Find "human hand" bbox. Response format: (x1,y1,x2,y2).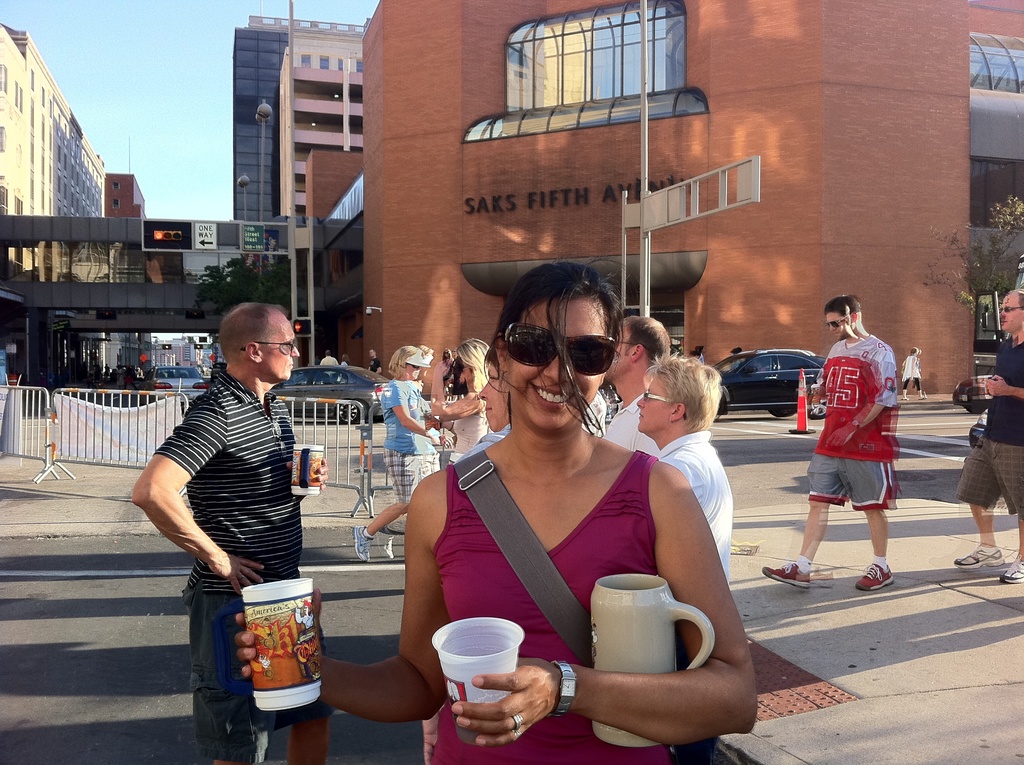
(984,376,1007,398).
